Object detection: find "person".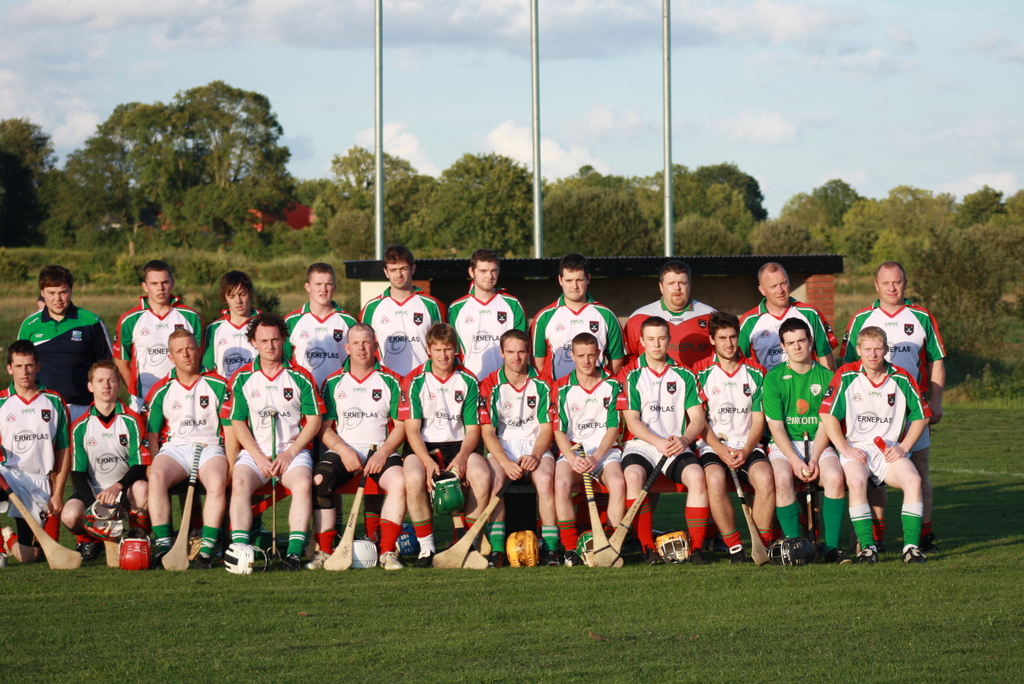
616:257:718:361.
